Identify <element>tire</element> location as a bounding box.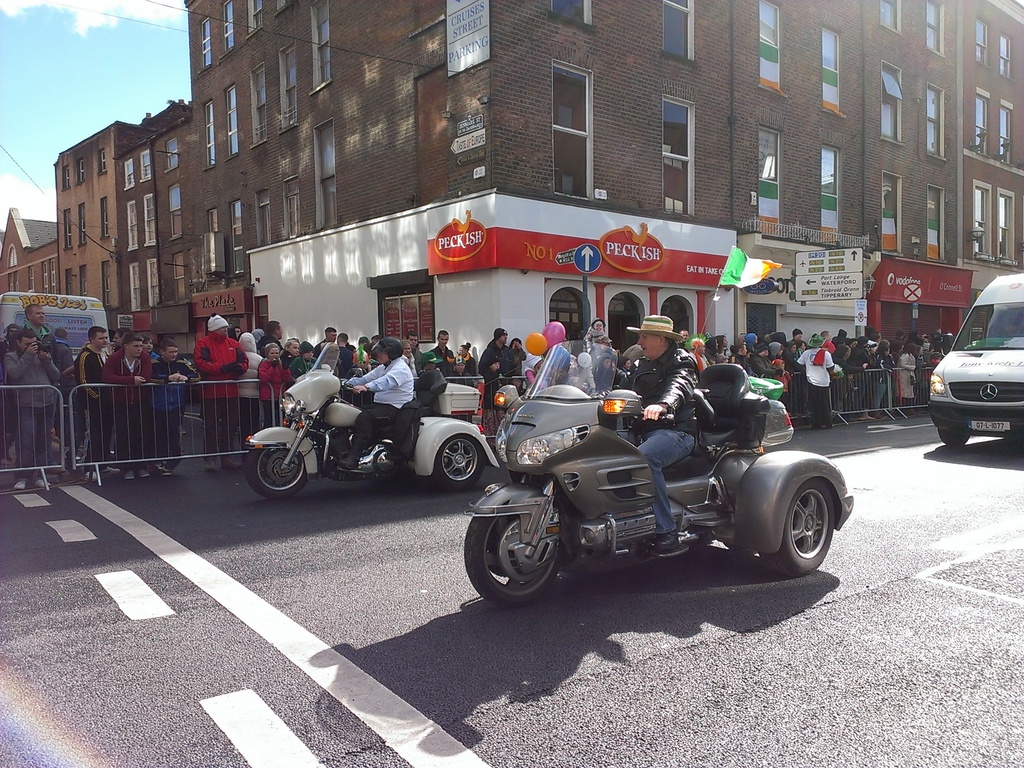
[x1=435, y1=431, x2=489, y2=485].
